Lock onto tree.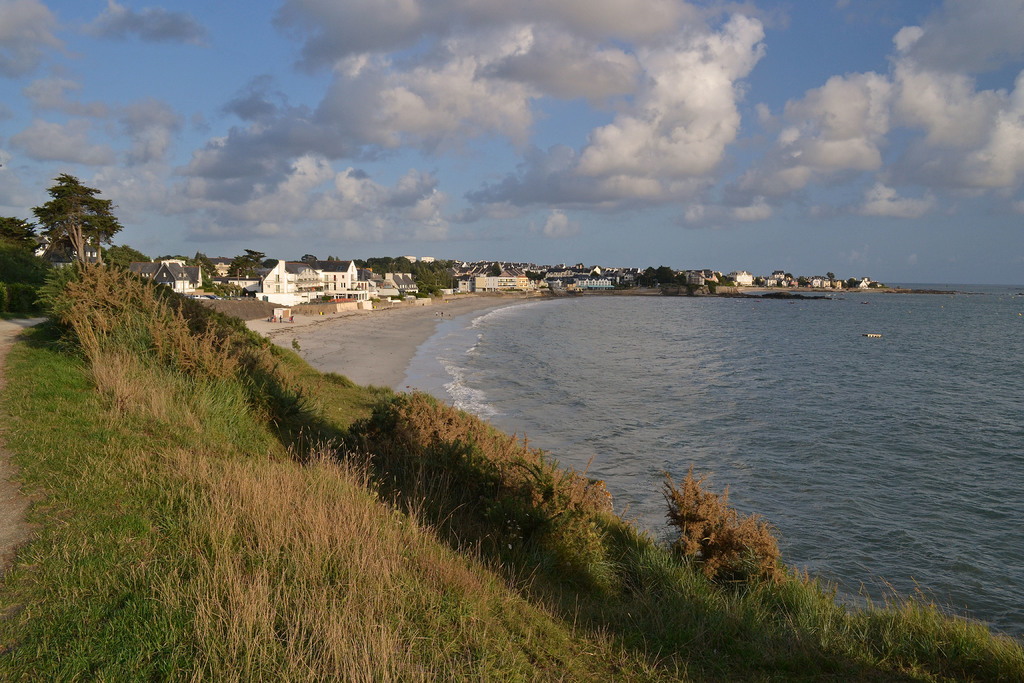
Locked: <box>33,172,124,265</box>.
